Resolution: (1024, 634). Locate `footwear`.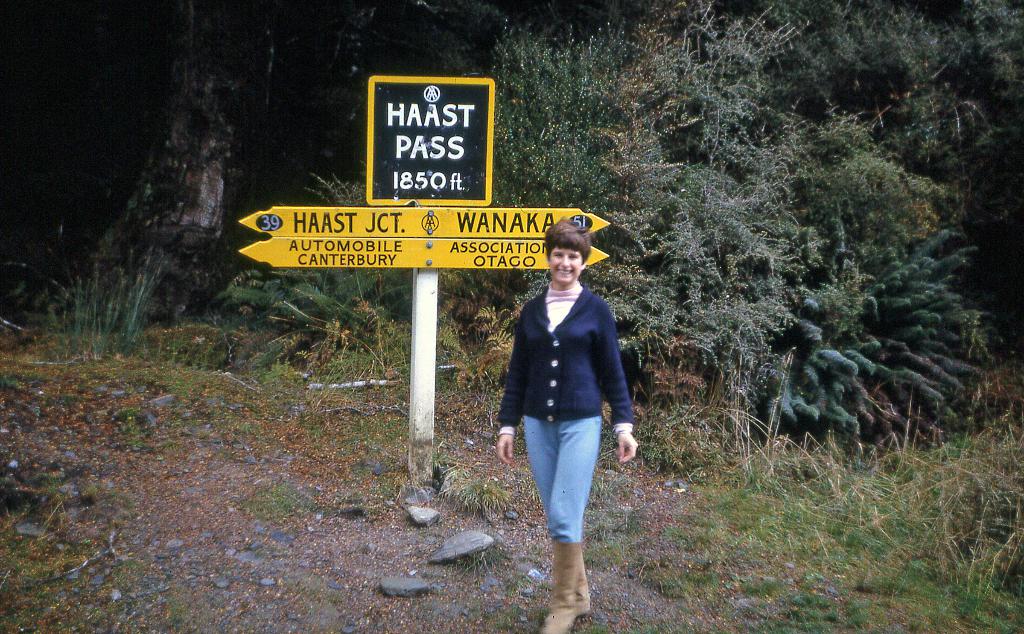
<region>569, 553, 594, 616</region>.
